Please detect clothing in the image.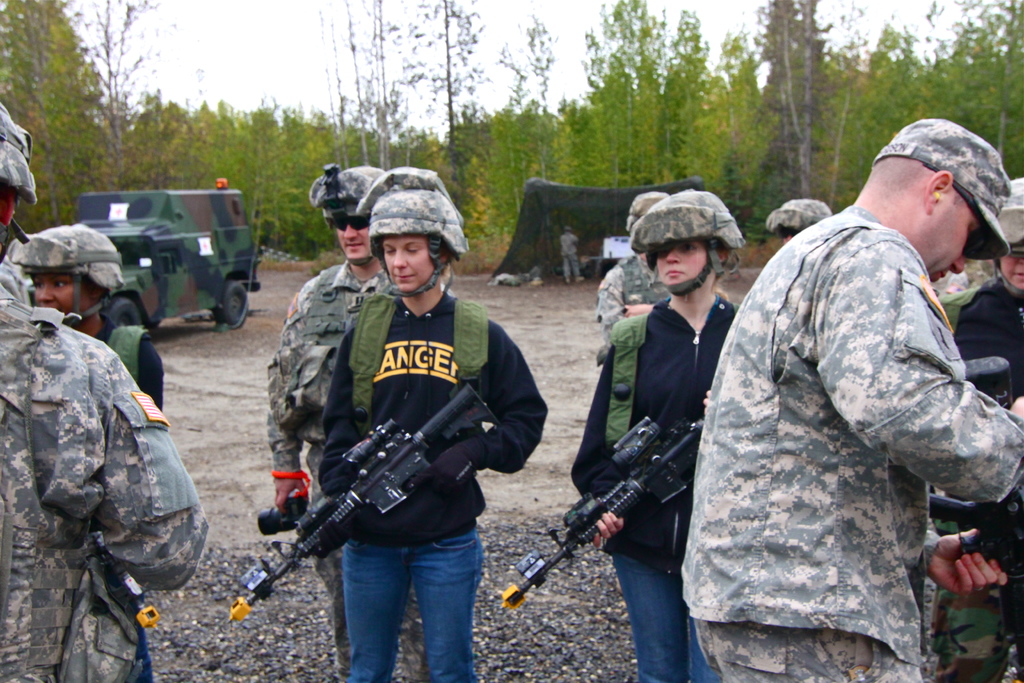
l=591, t=244, r=670, b=368.
